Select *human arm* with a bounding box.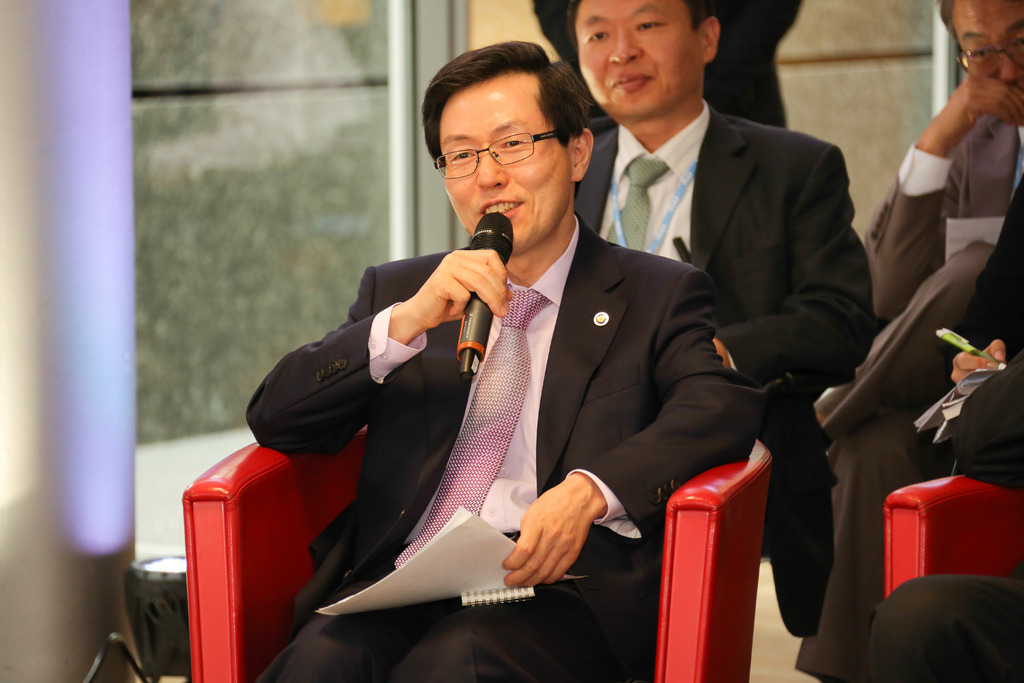
[933, 187, 1023, 388].
